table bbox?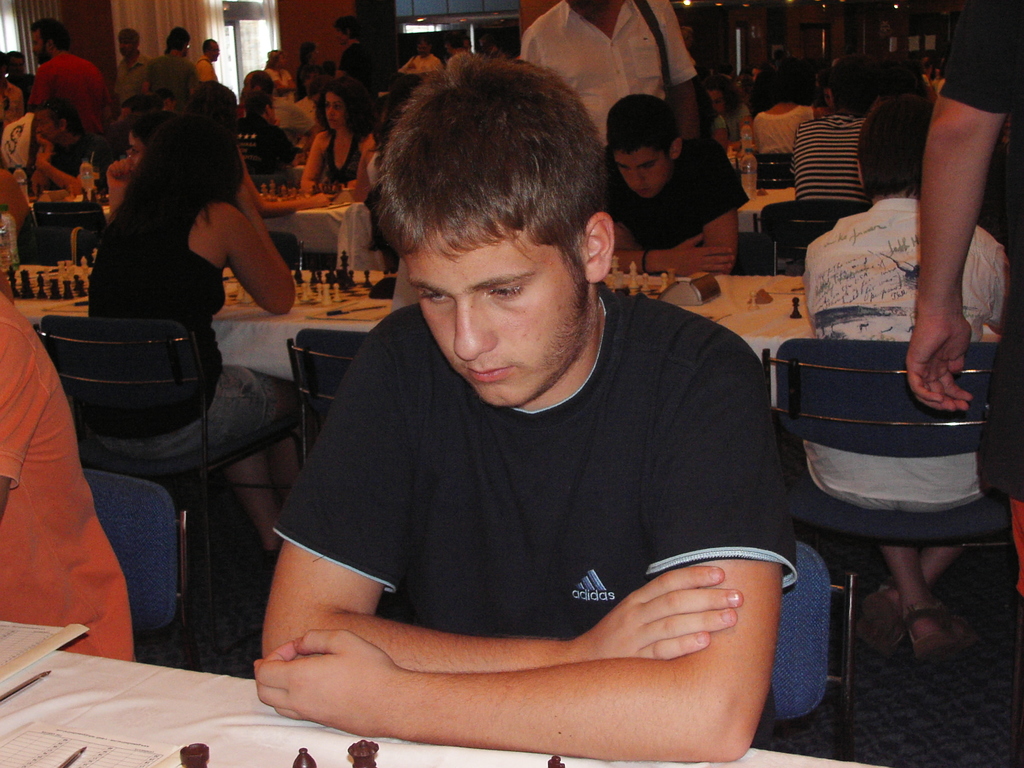
x1=6, y1=274, x2=828, y2=410
